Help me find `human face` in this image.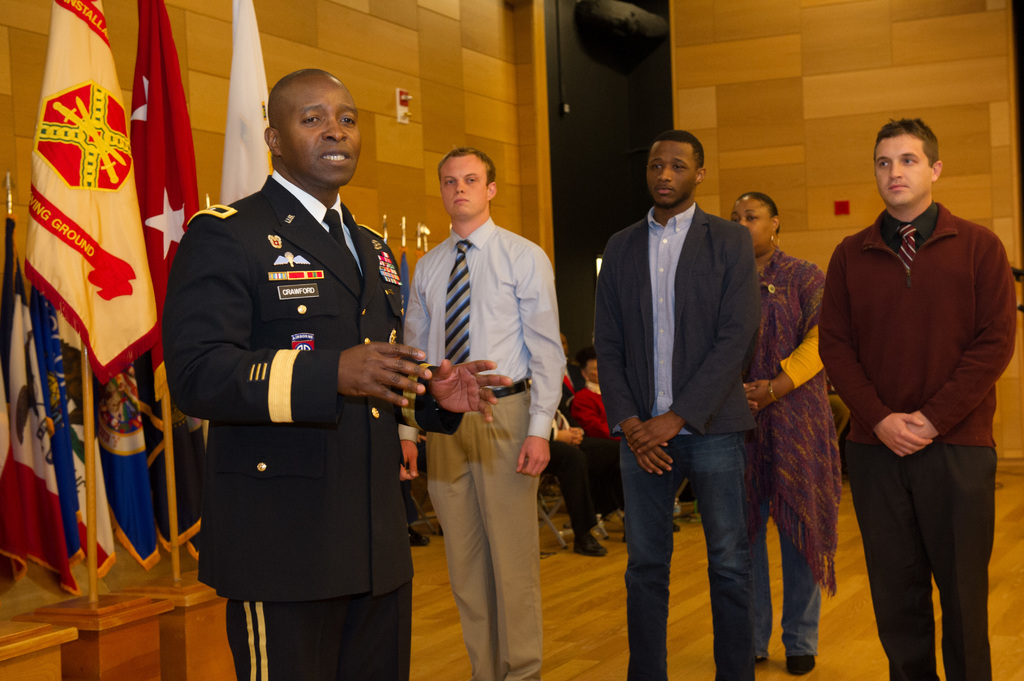
Found it: x1=584 y1=356 x2=605 y2=387.
